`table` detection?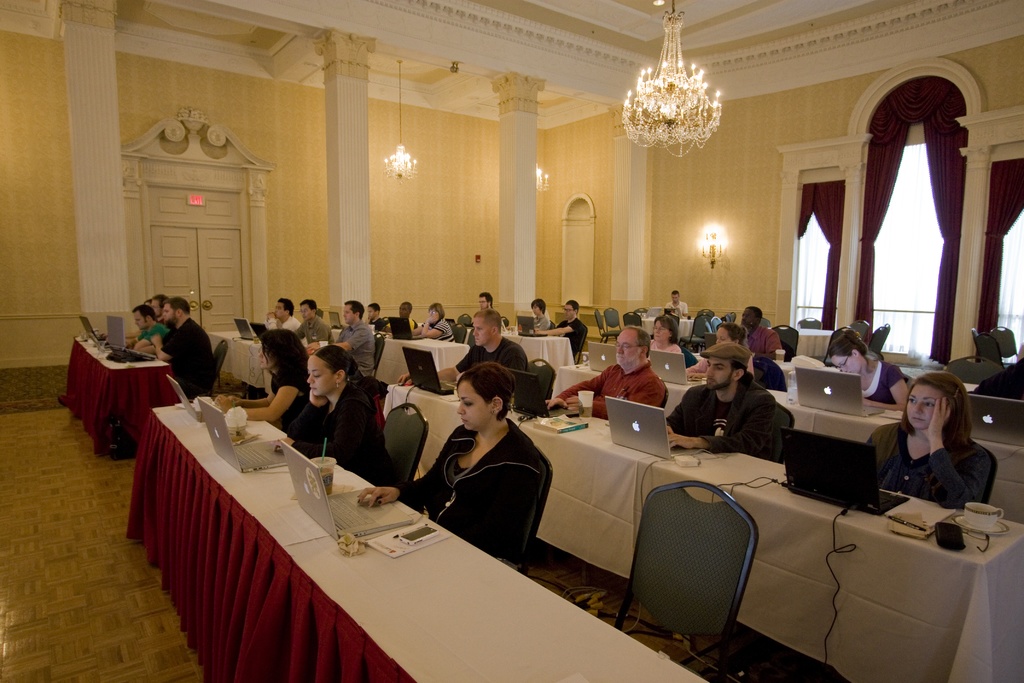
x1=125 y1=395 x2=707 y2=682
